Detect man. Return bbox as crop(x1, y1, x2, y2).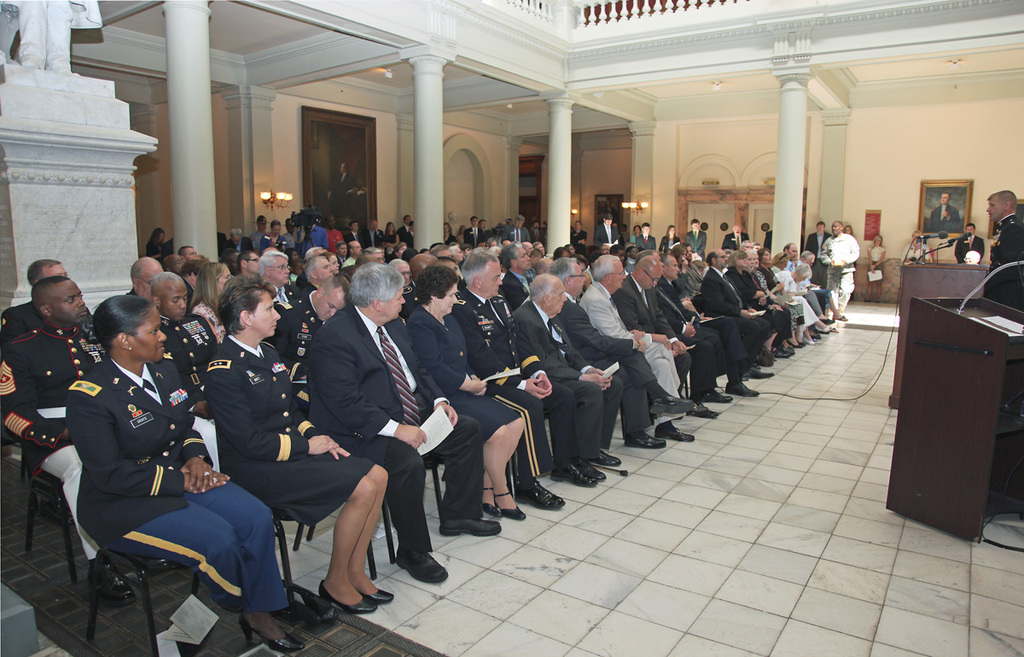
crop(600, 197, 621, 222).
